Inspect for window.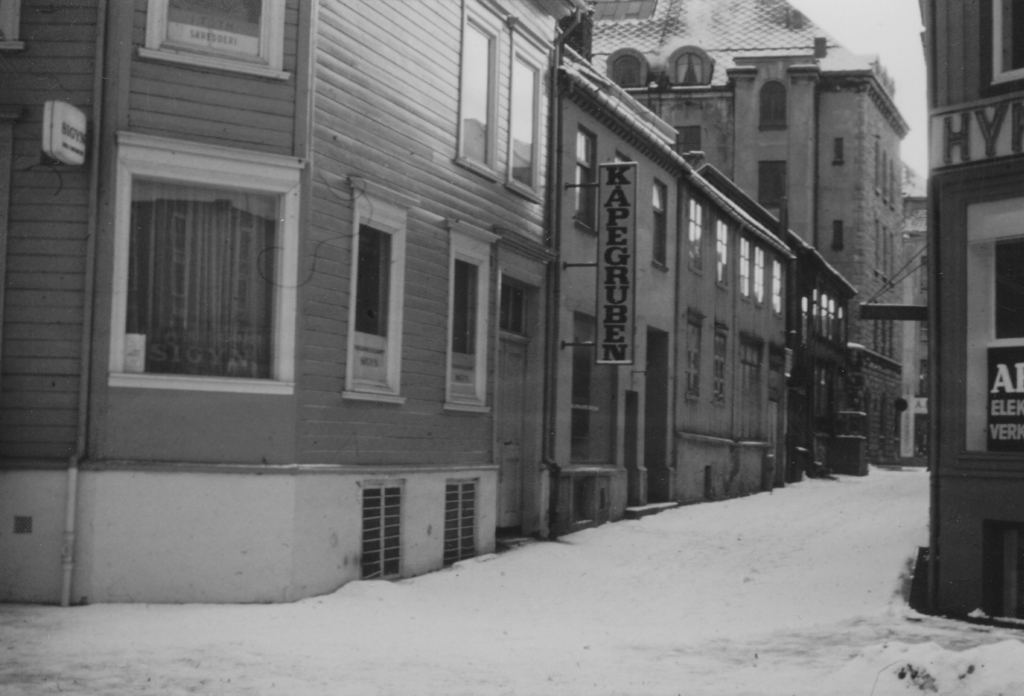
Inspection: bbox=(458, 12, 510, 179).
